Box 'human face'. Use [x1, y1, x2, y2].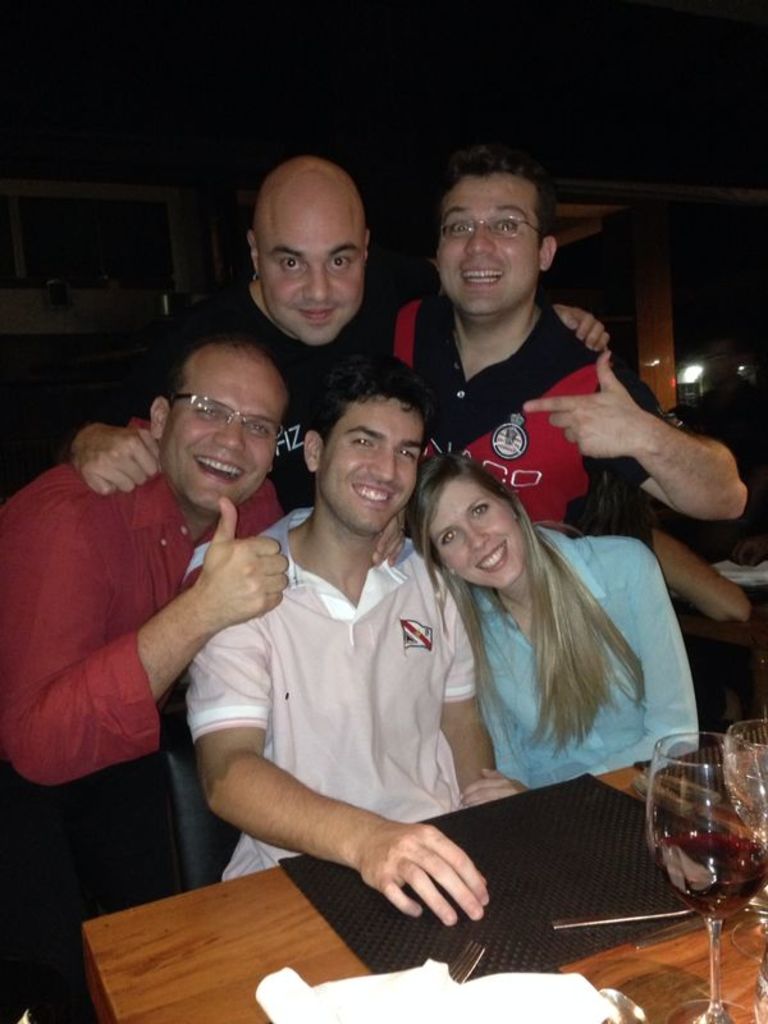
[155, 352, 289, 525].
